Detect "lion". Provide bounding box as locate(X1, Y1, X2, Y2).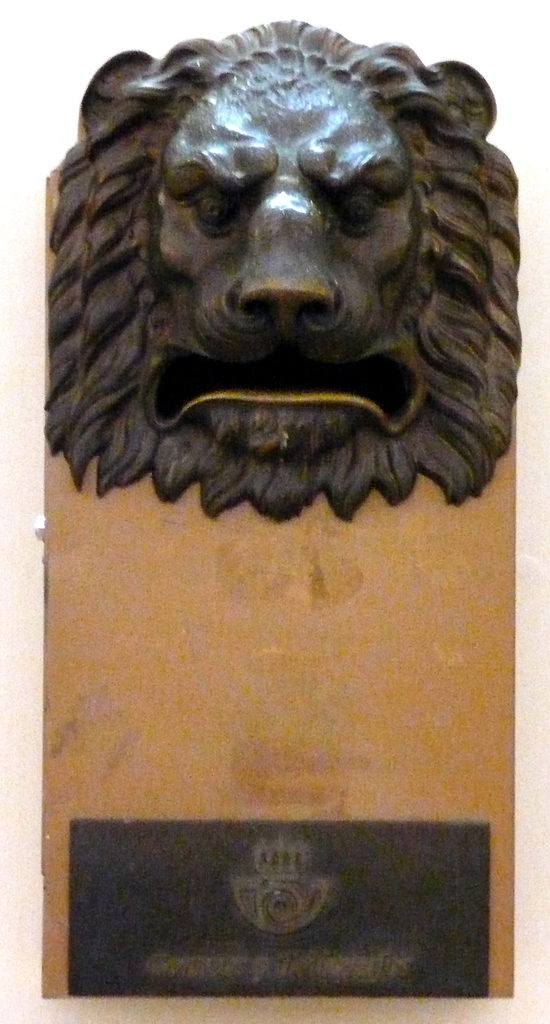
locate(52, 20, 522, 527).
